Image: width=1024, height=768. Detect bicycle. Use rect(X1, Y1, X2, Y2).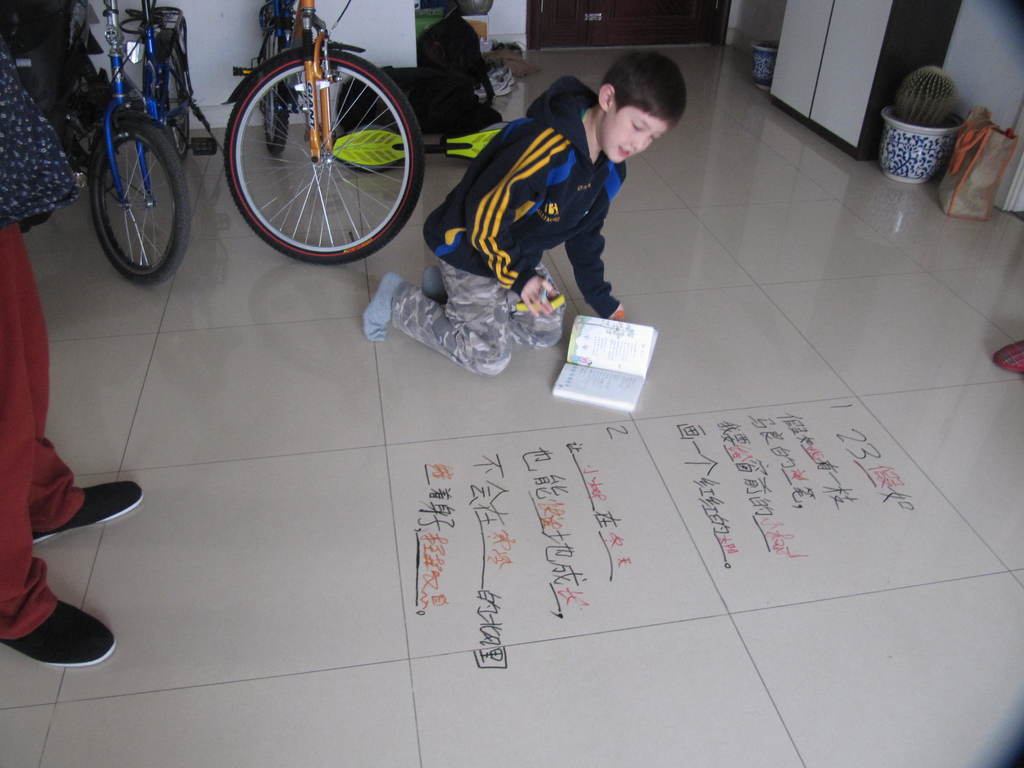
rect(59, 5, 235, 288).
